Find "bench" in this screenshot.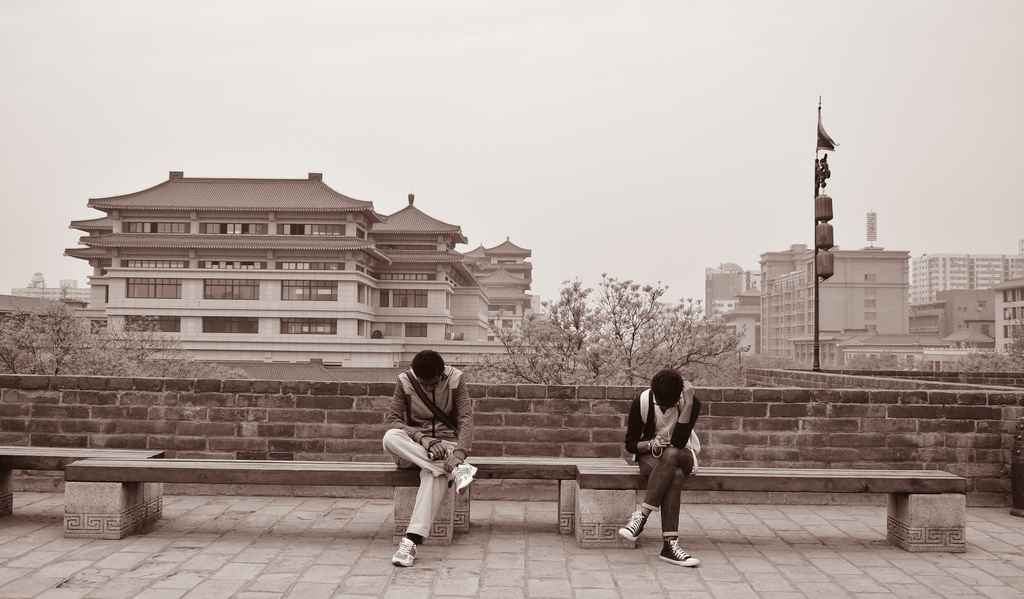
The bounding box for "bench" is locate(0, 438, 172, 523).
